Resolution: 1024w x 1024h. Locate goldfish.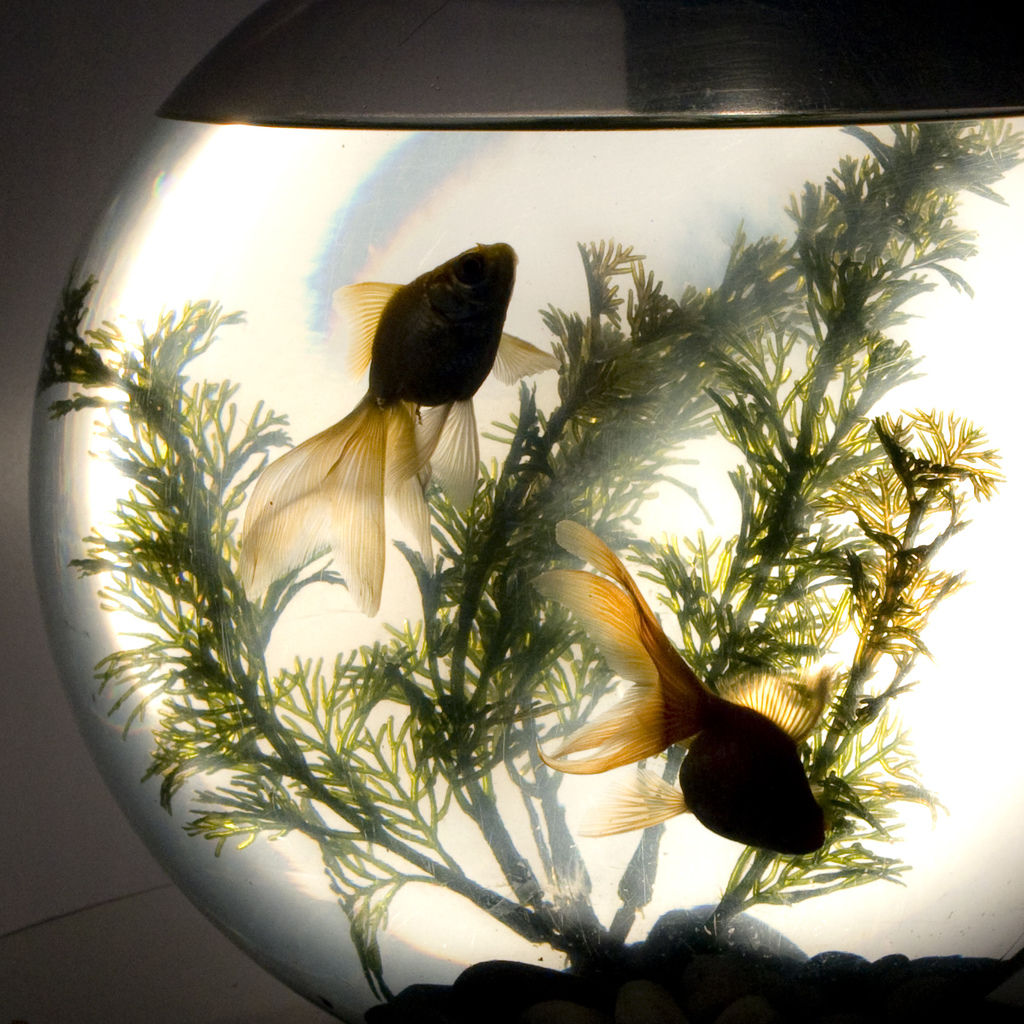
(235, 235, 550, 612).
